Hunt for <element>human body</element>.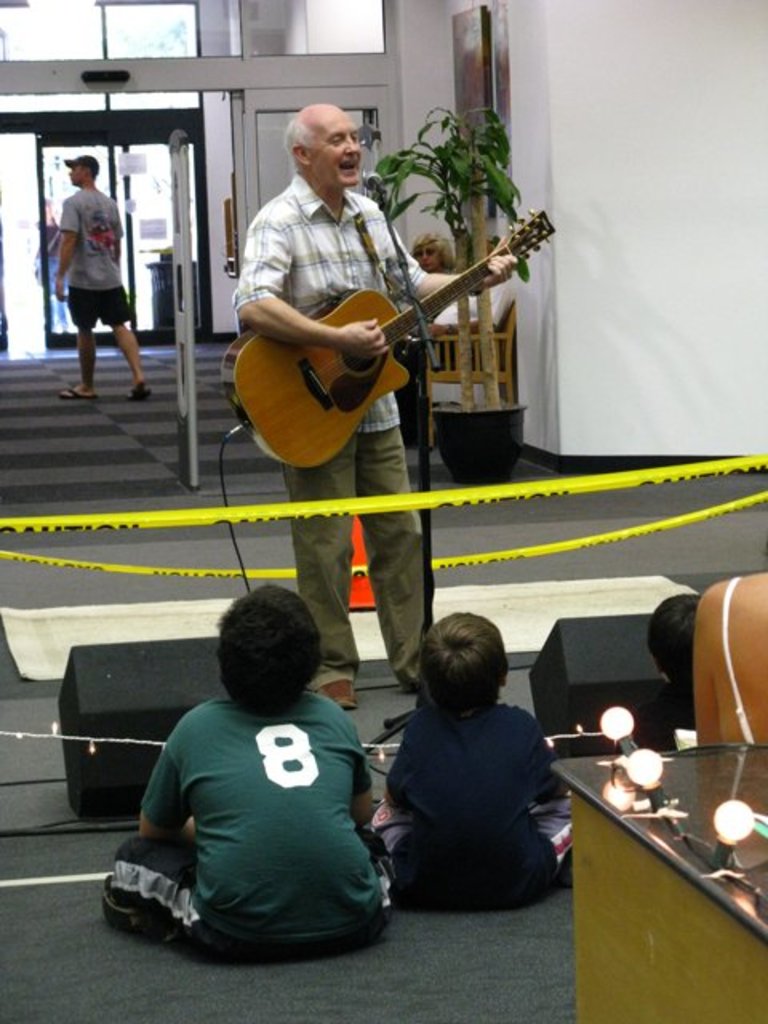
Hunted down at BBox(56, 178, 152, 408).
